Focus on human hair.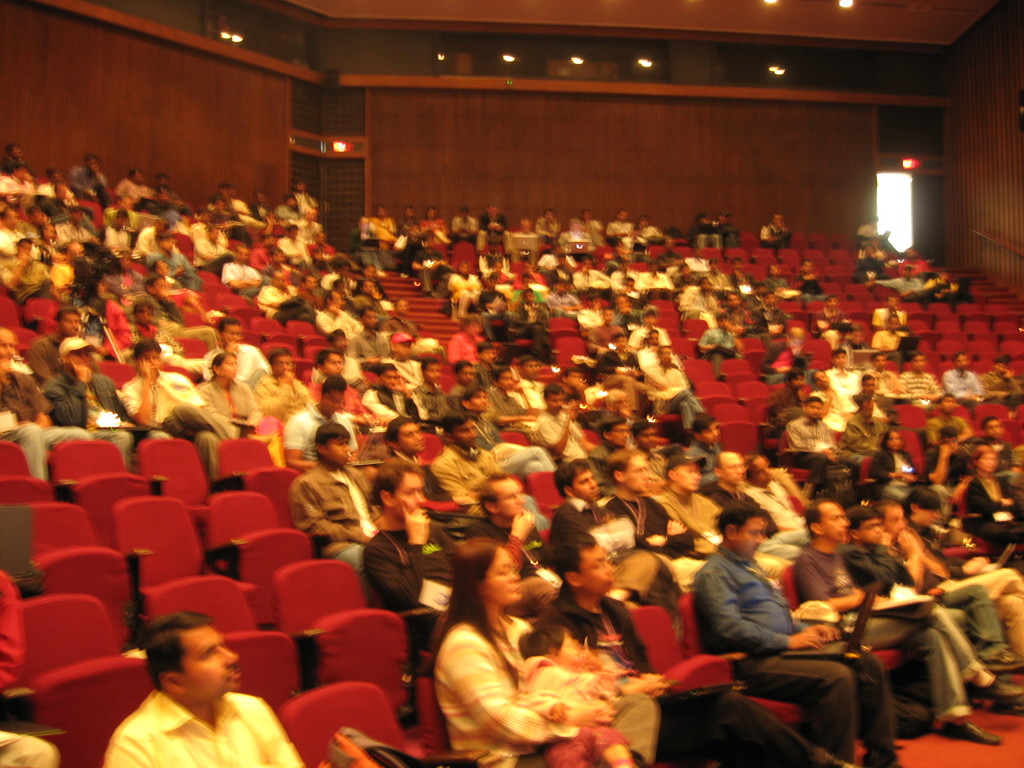
Focused at <region>803, 393, 822, 401</region>.
